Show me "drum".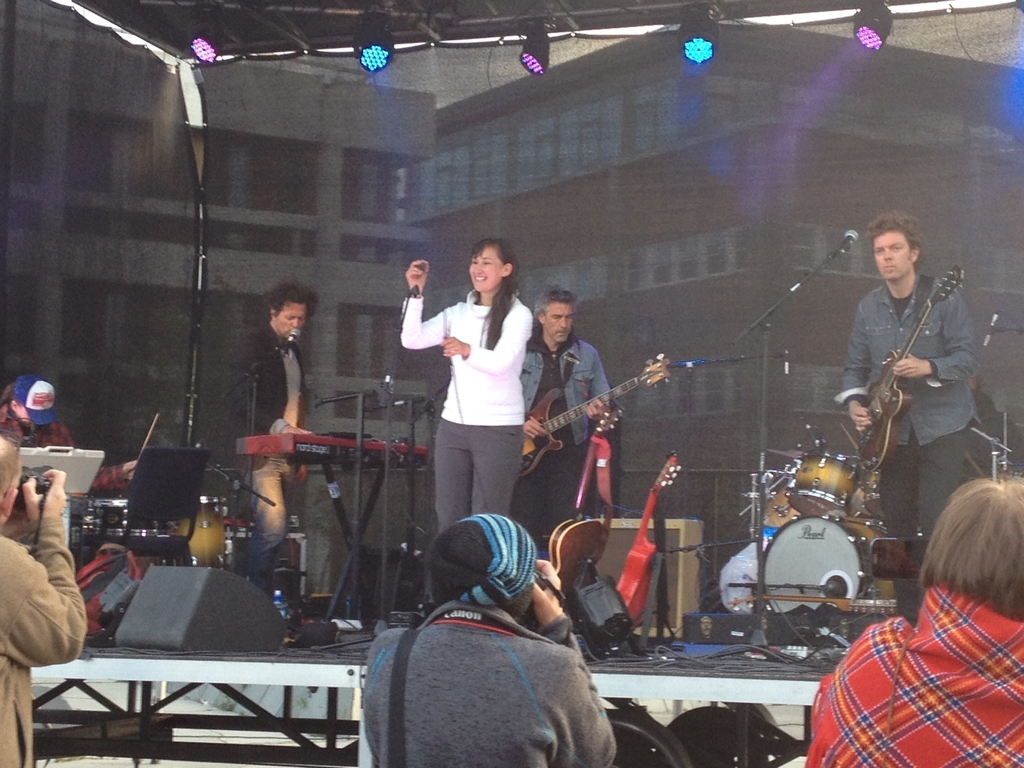
"drum" is here: bbox=(758, 475, 797, 541).
